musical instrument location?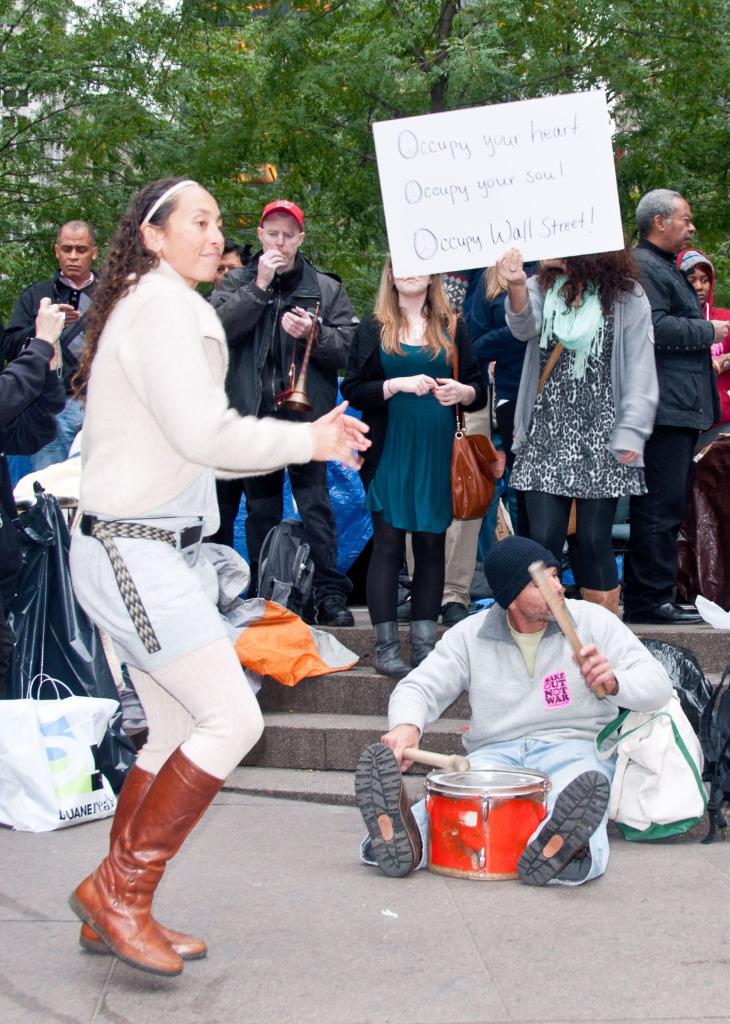
select_region(423, 769, 603, 887)
